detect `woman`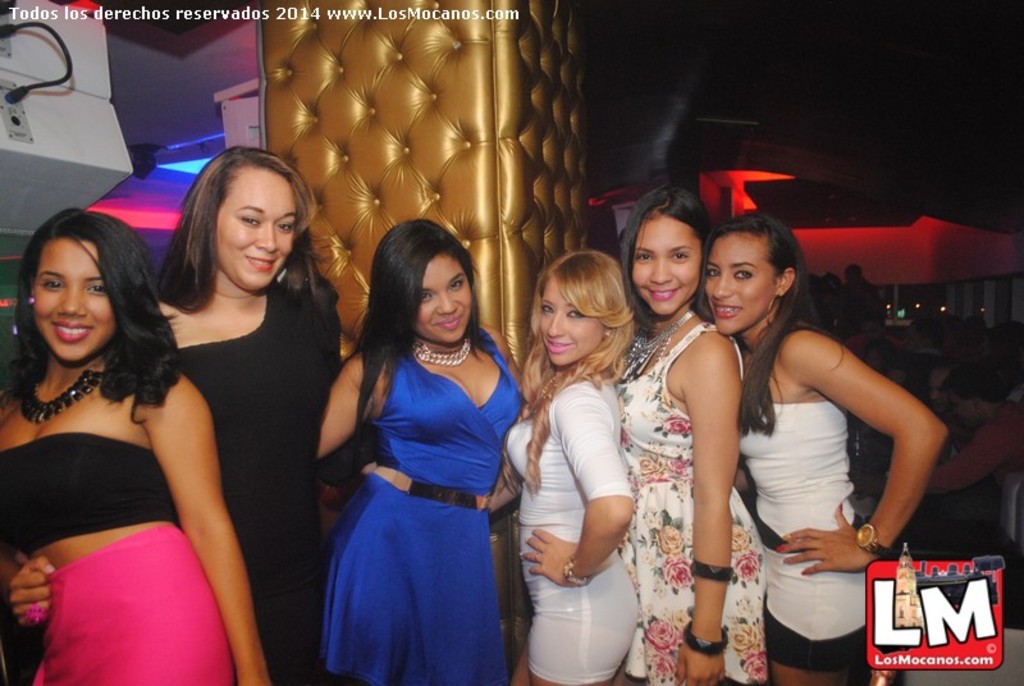
l=613, t=184, r=767, b=685
